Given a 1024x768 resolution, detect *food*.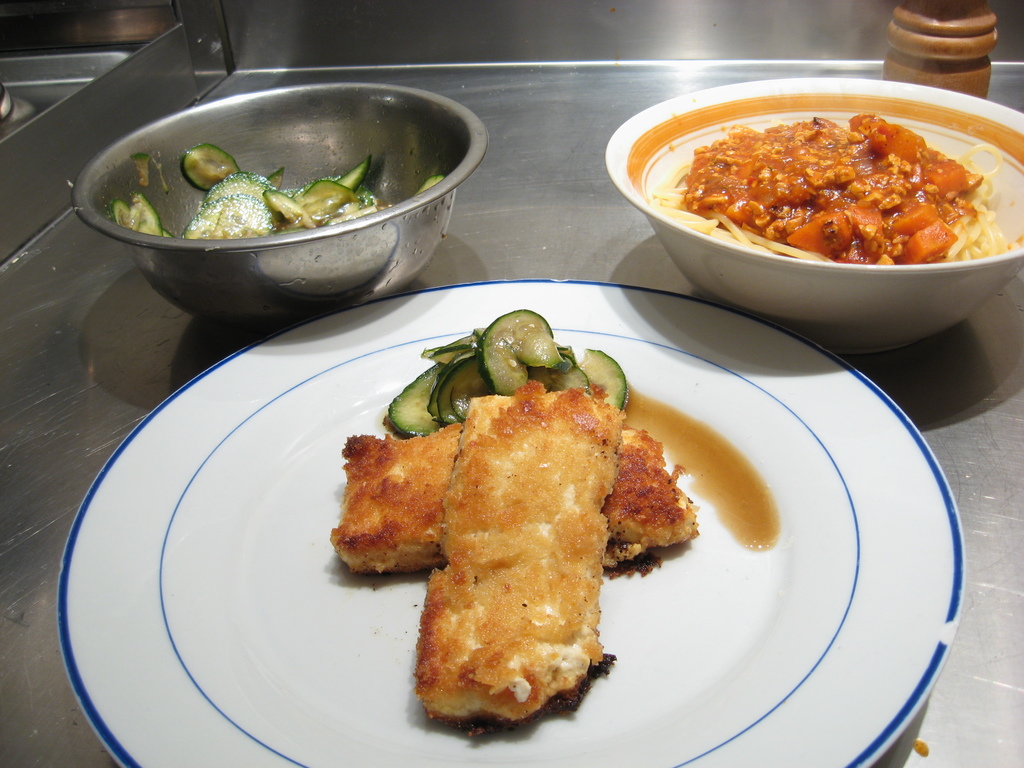
bbox=[335, 420, 695, 588].
